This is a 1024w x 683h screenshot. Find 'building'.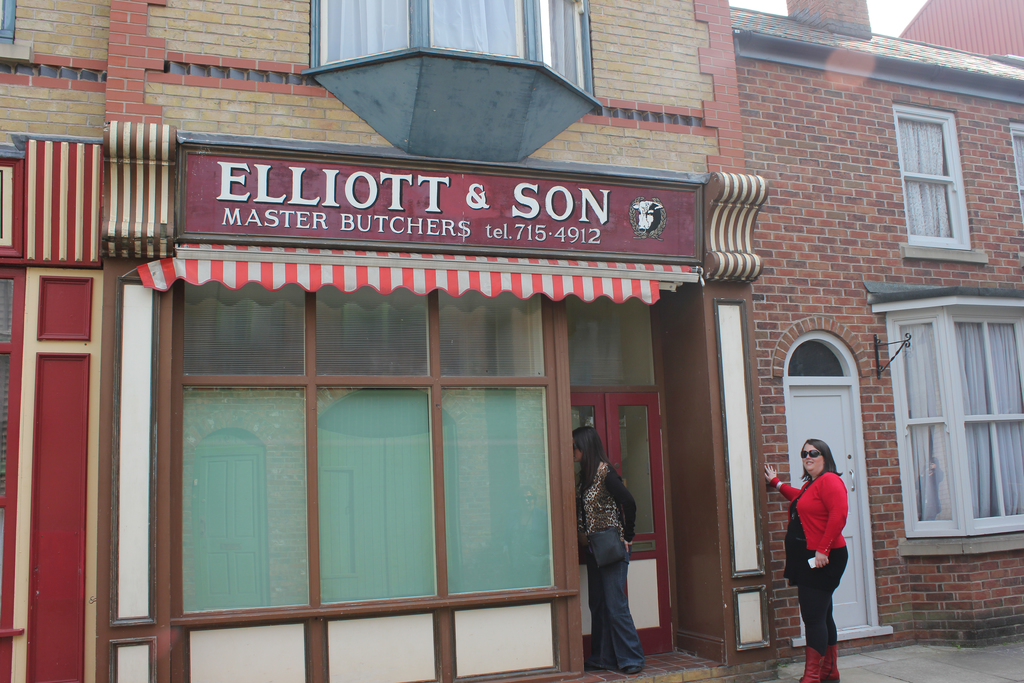
Bounding box: l=0, t=0, r=1023, b=682.
